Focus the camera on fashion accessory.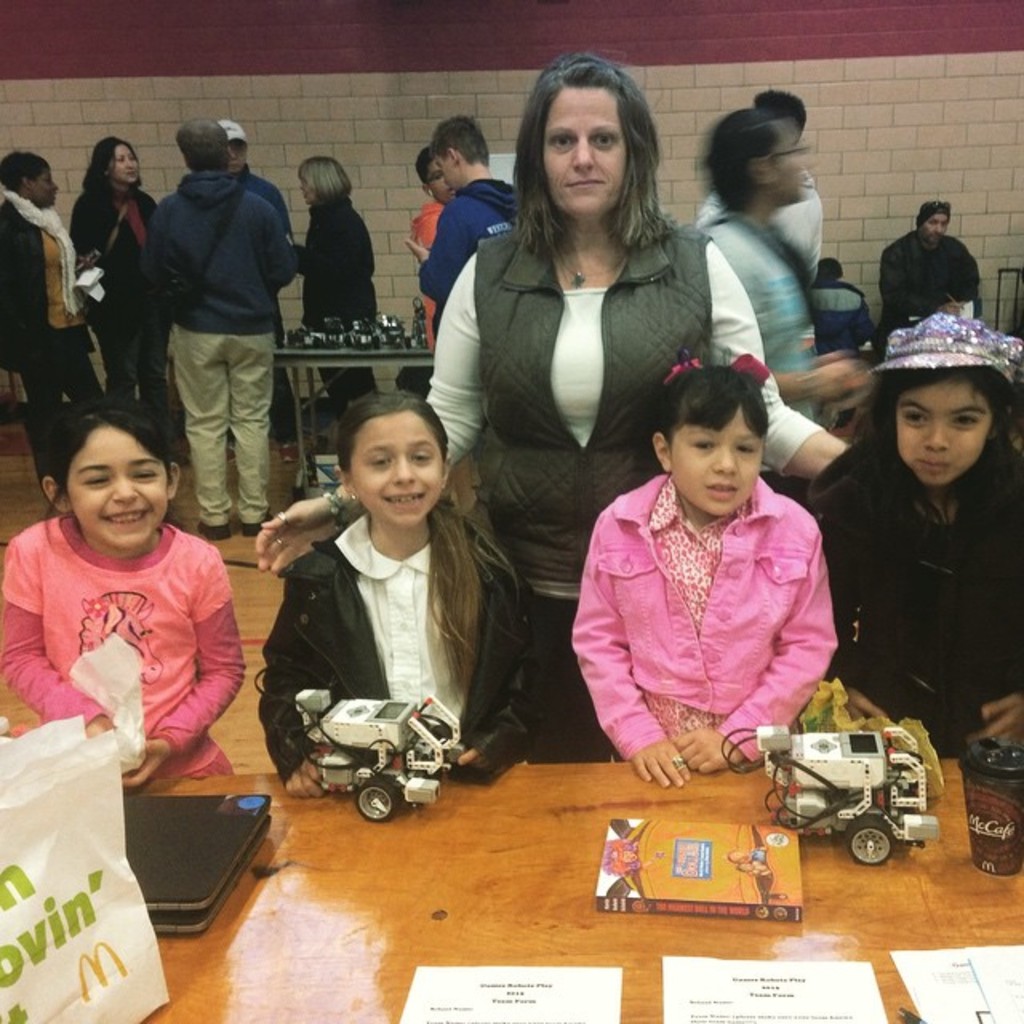
Focus region: pyautogui.locateOnScreen(866, 312, 1022, 374).
